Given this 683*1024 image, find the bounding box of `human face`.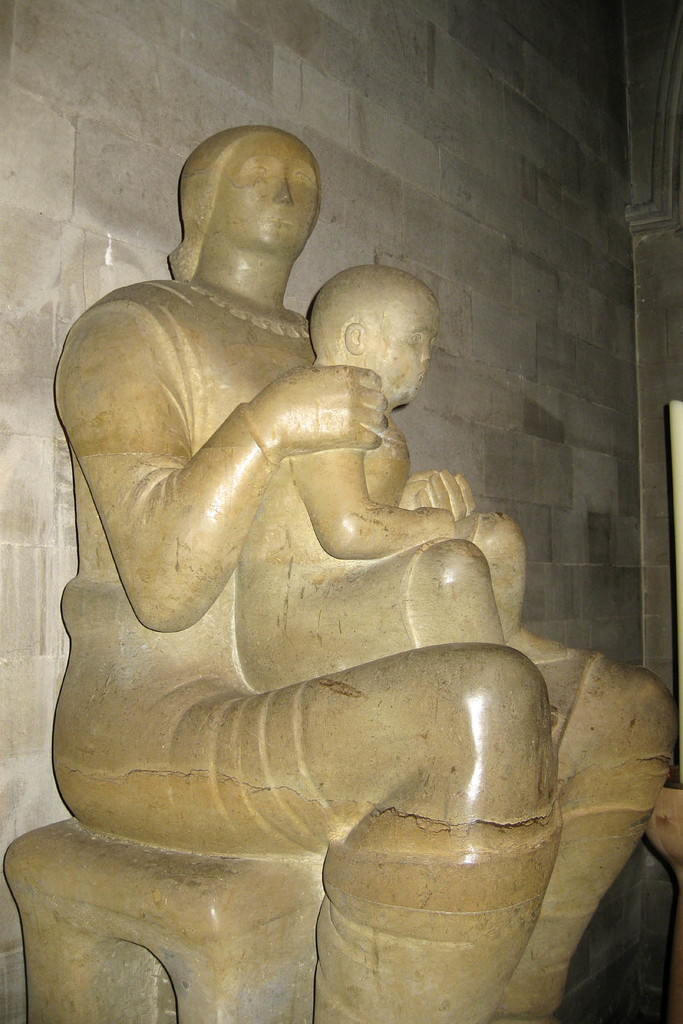
box=[361, 297, 442, 410].
